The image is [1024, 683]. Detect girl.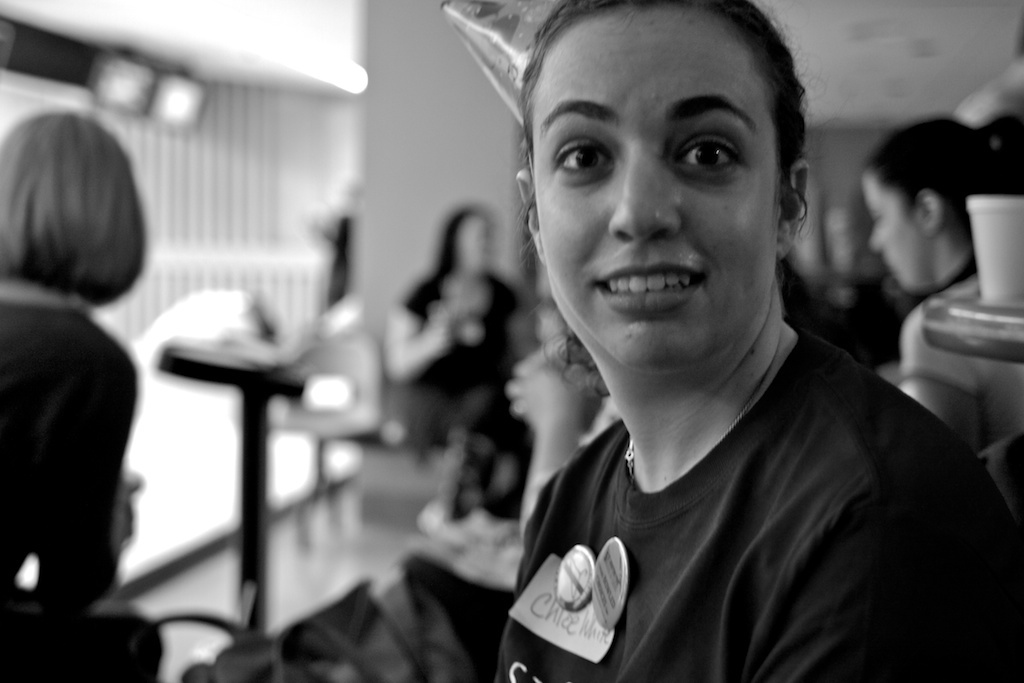
Detection: locate(0, 112, 173, 682).
